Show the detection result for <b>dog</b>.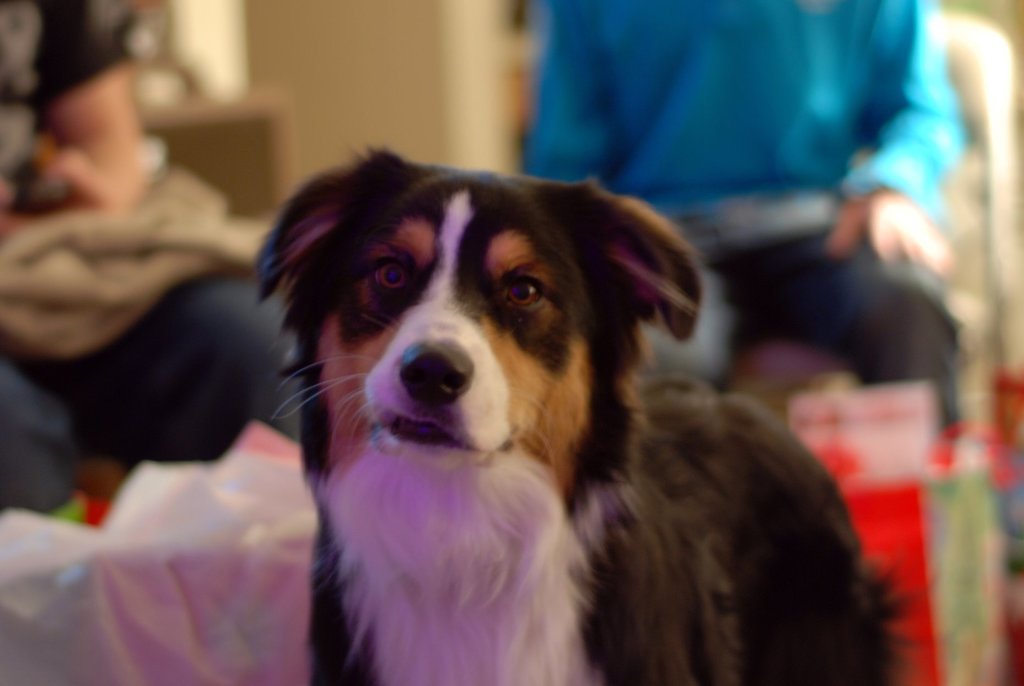
left=253, top=140, right=929, bottom=685.
